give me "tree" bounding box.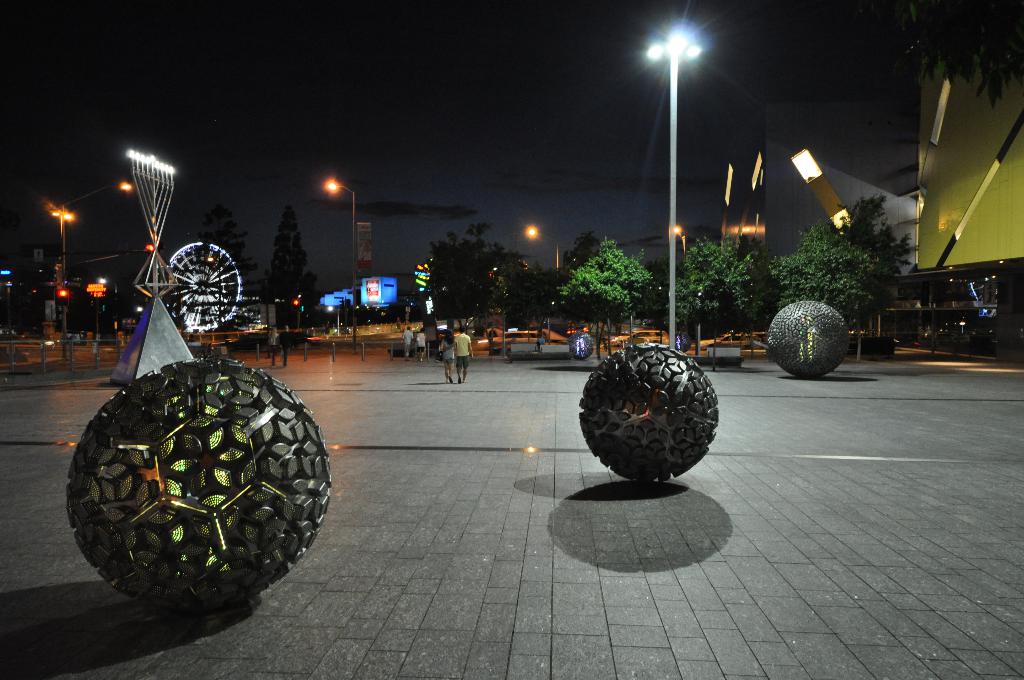
<box>561,234,658,359</box>.
